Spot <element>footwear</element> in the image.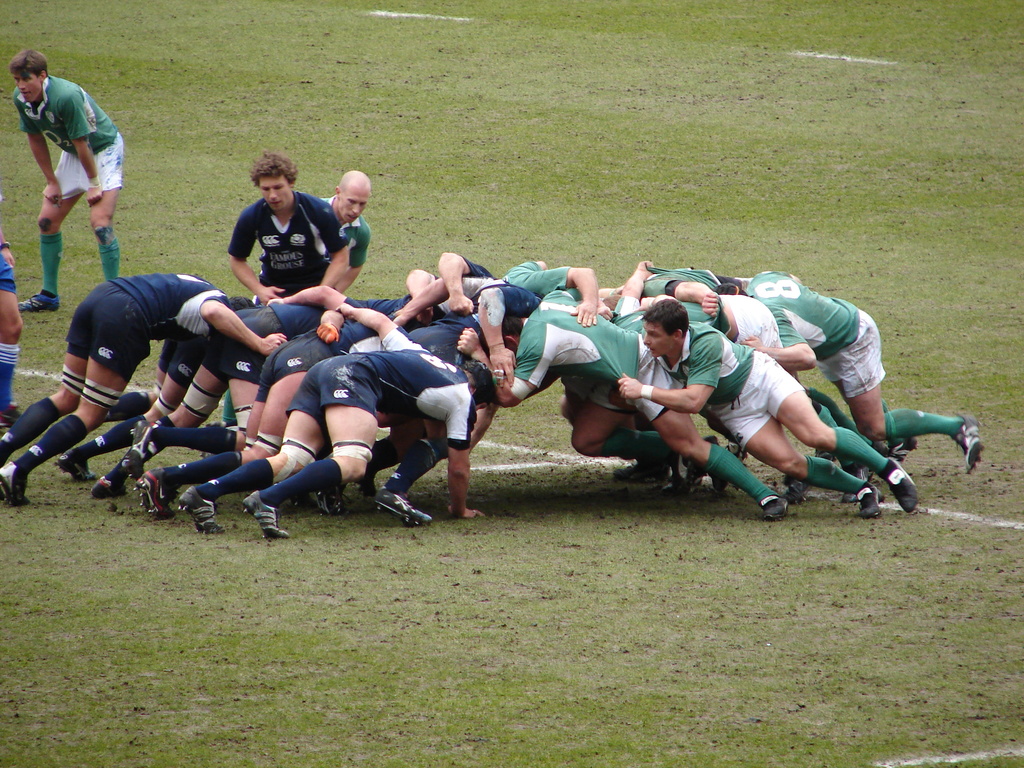
<element>footwear</element> found at l=370, t=490, r=433, b=523.
